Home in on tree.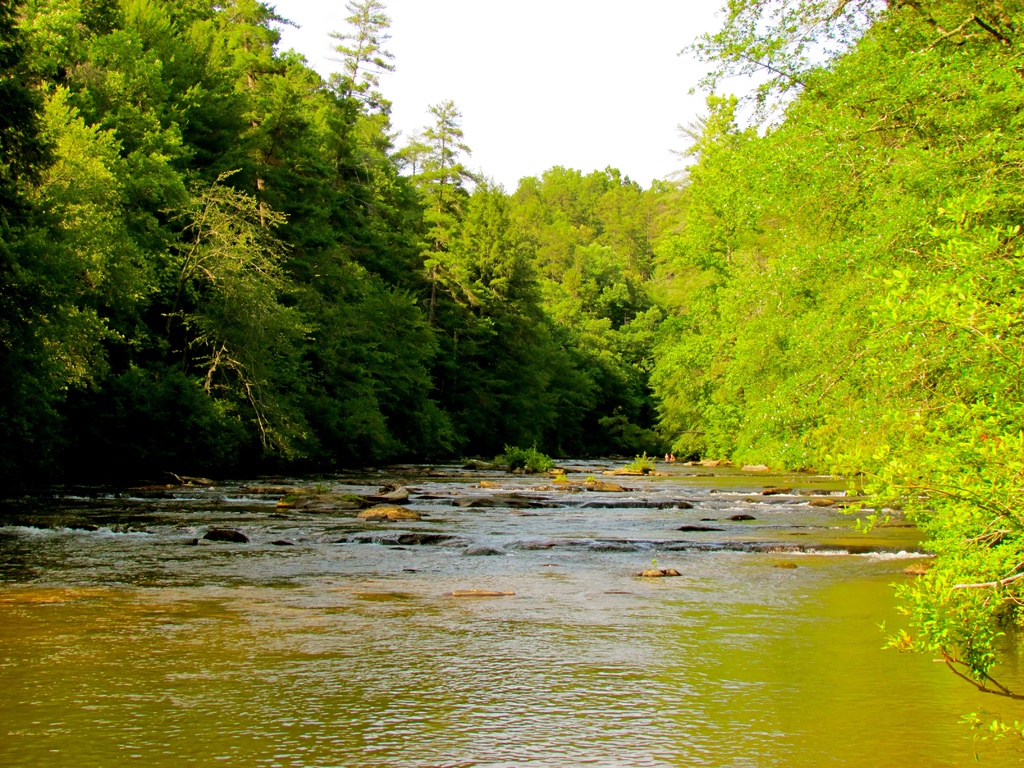
Homed in at (512,167,678,291).
